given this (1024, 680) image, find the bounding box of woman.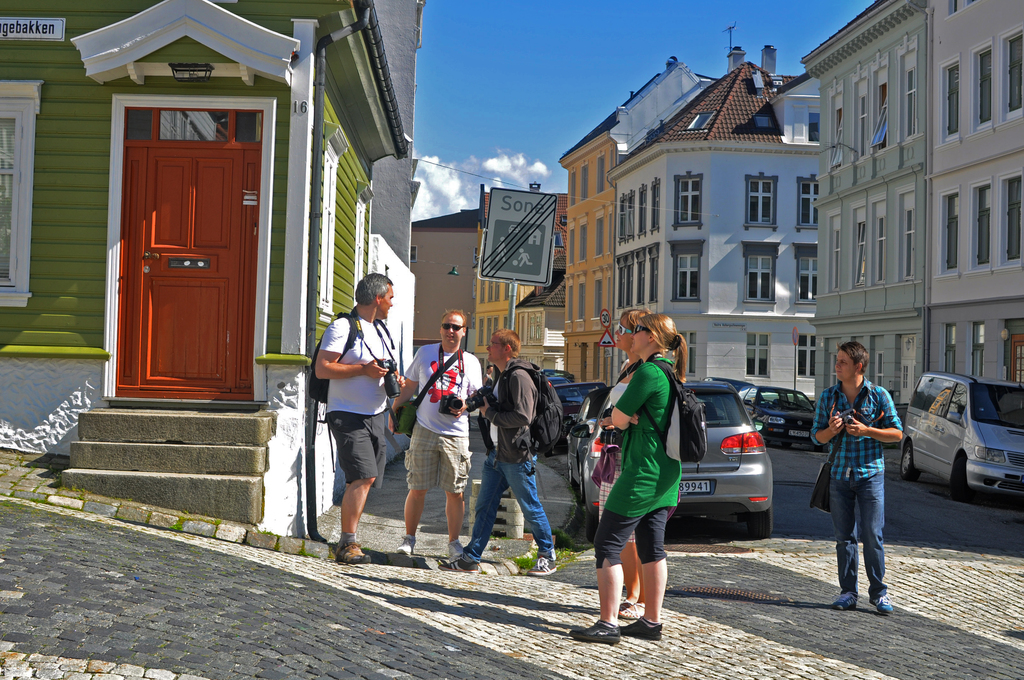
570:311:698:649.
